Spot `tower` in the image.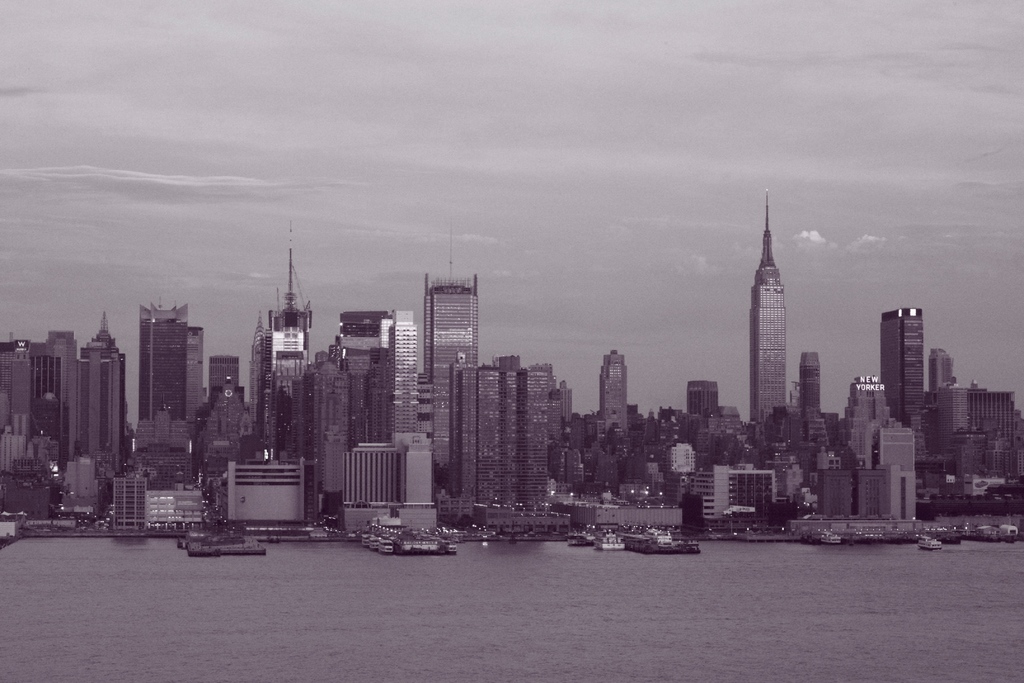
`tower` found at rect(29, 325, 81, 469).
